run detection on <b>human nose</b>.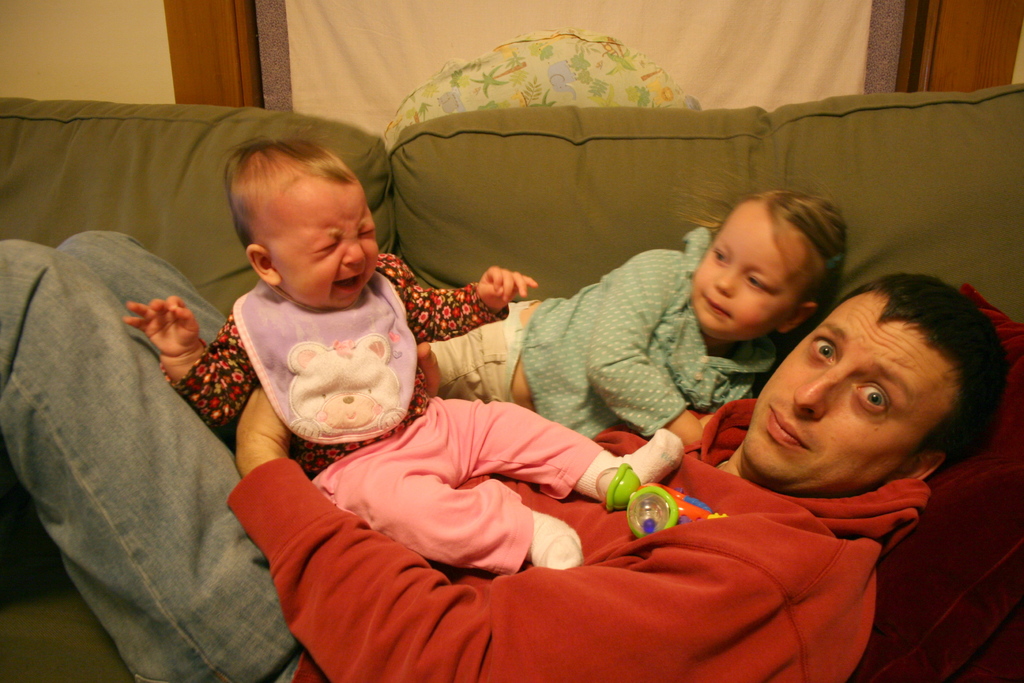
Result: [left=712, top=267, right=735, bottom=300].
